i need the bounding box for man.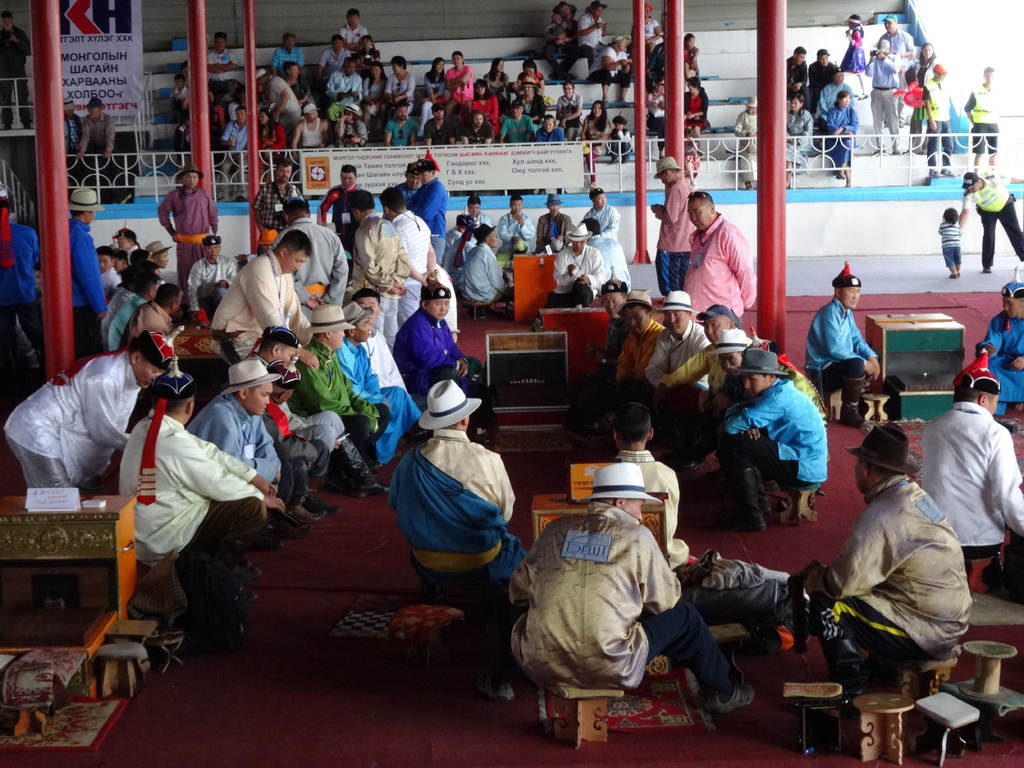
Here it is: detection(344, 182, 406, 284).
